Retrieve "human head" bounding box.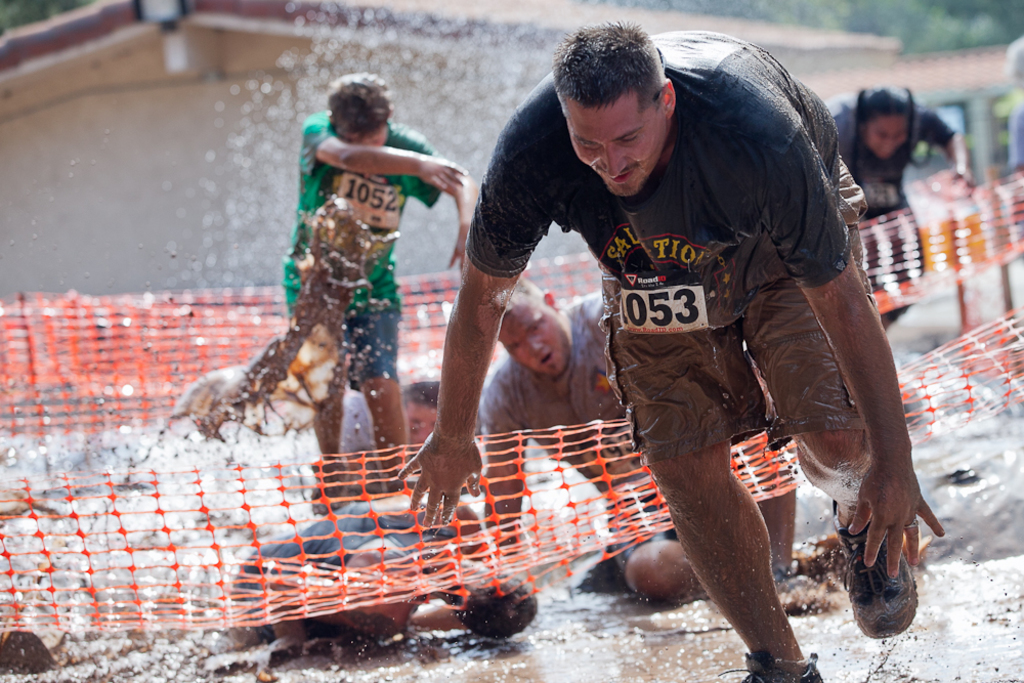
Bounding box: bbox(398, 384, 436, 458).
